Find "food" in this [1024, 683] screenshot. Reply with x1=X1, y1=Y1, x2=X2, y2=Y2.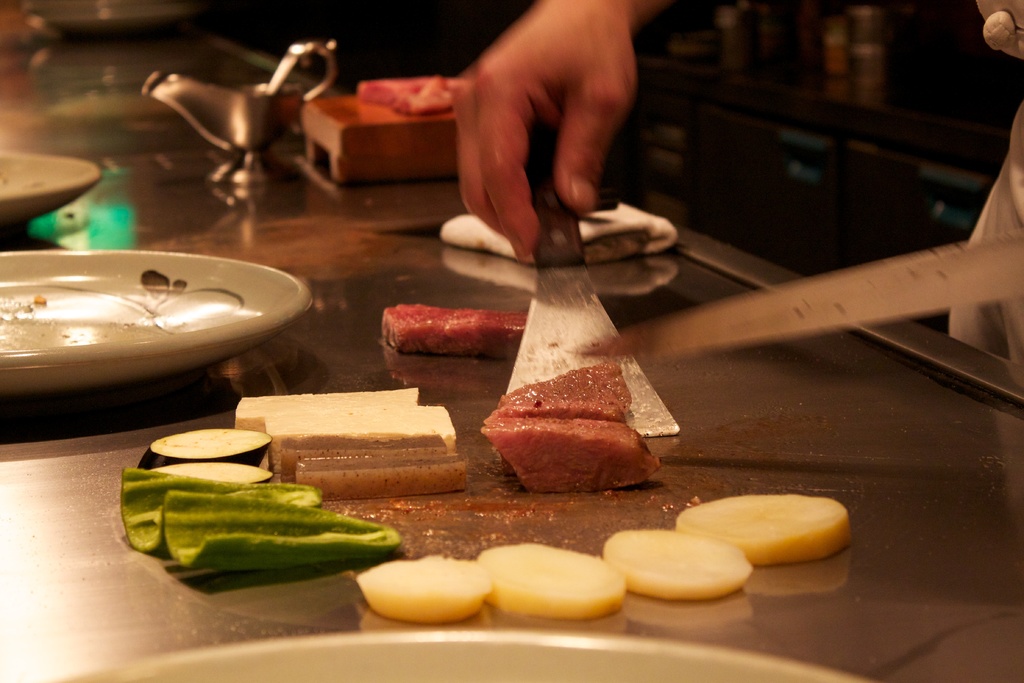
x1=147, y1=461, x2=274, y2=488.
